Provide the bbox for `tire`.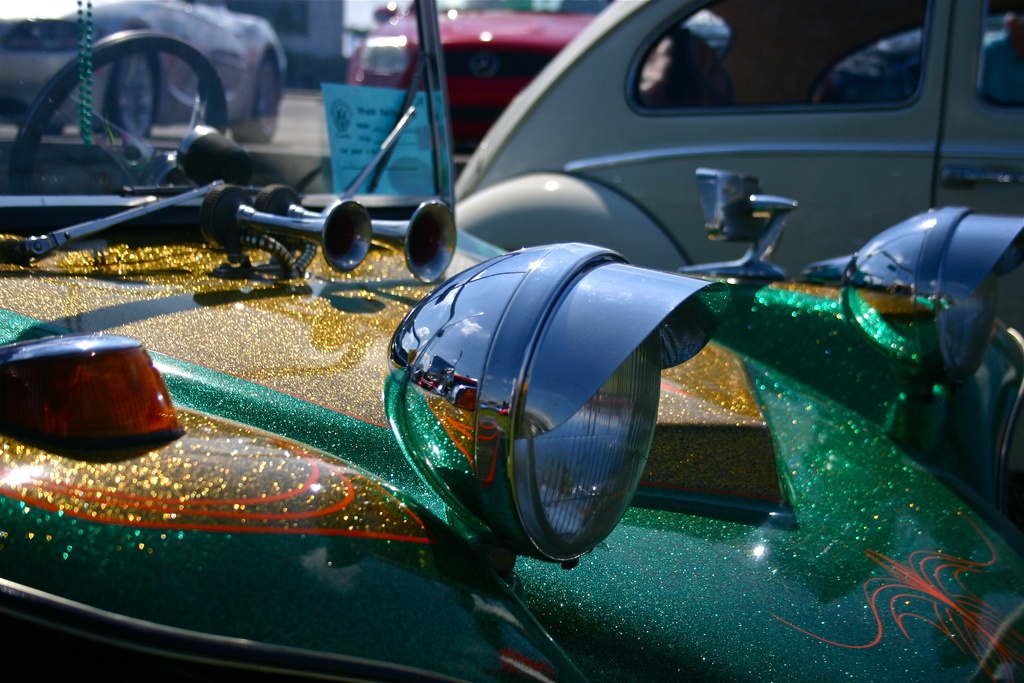
Rect(253, 46, 278, 147).
